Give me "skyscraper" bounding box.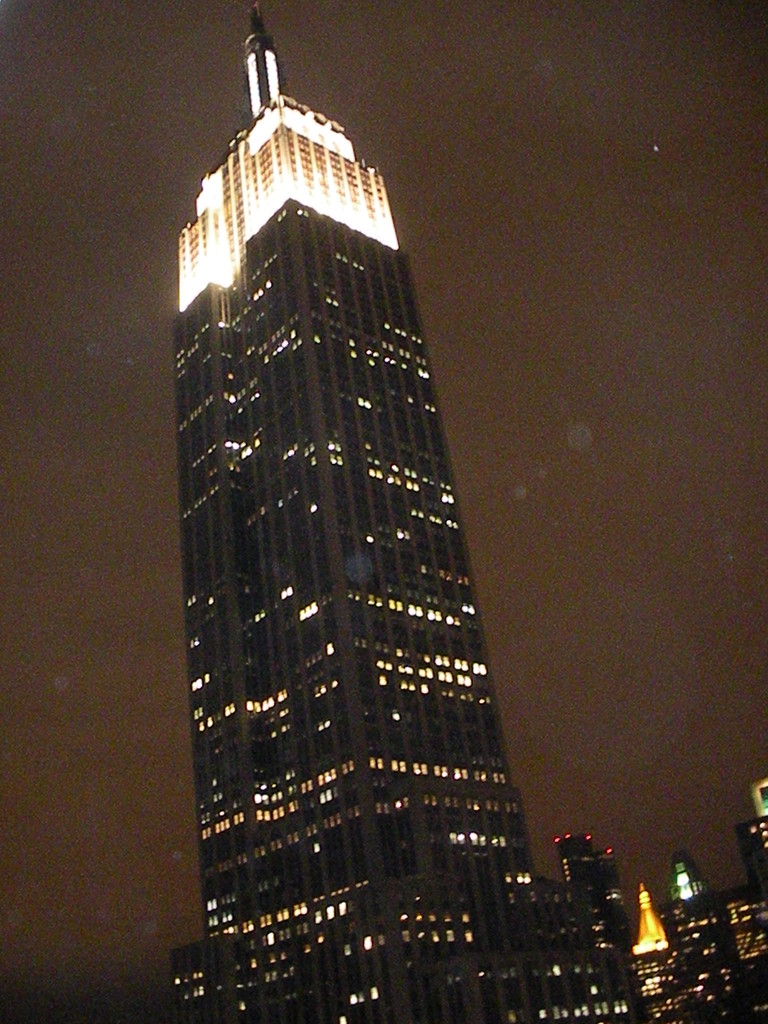
(170,0,647,1023).
